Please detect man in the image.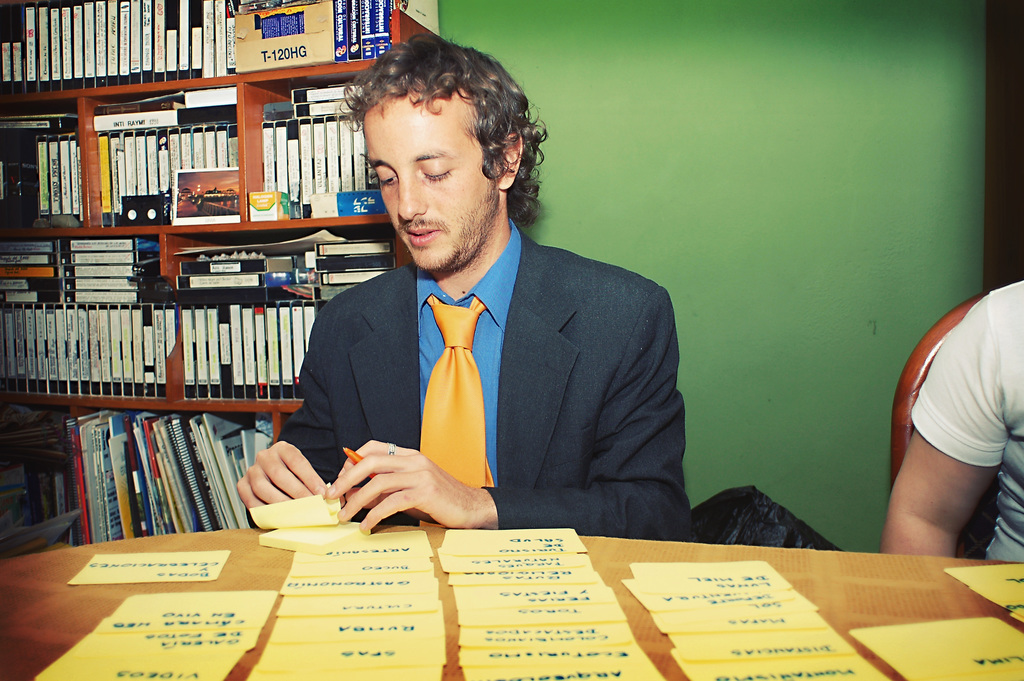
<region>876, 274, 1023, 562</region>.
